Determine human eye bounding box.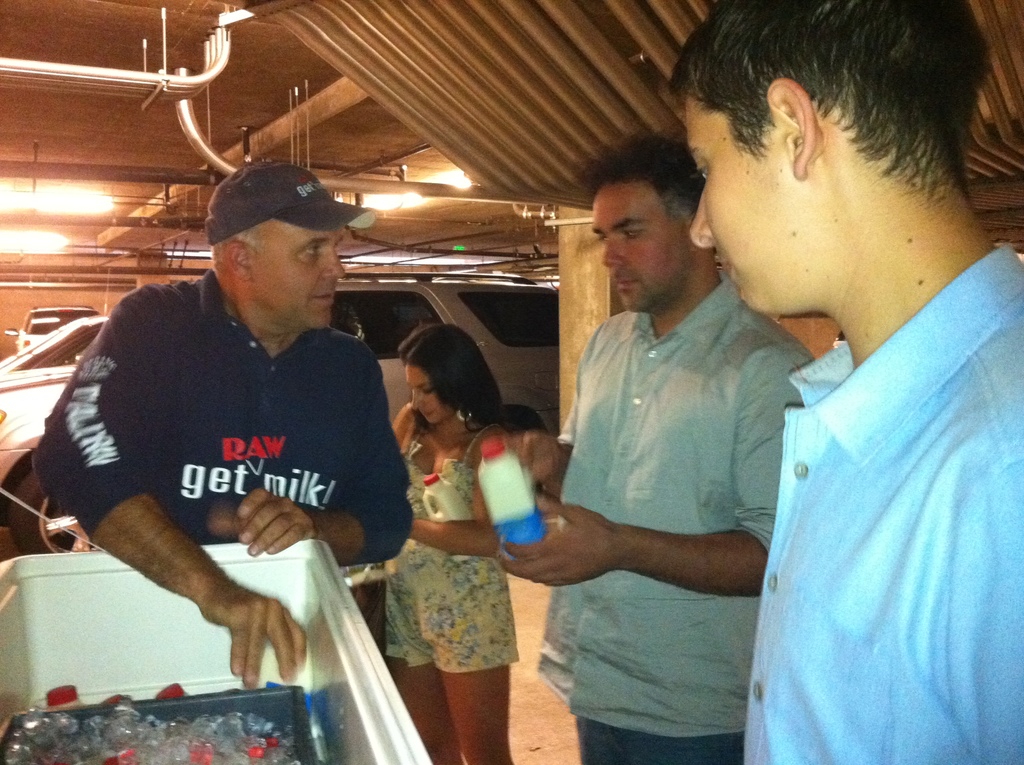
Determined: l=623, t=227, r=648, b=241.
